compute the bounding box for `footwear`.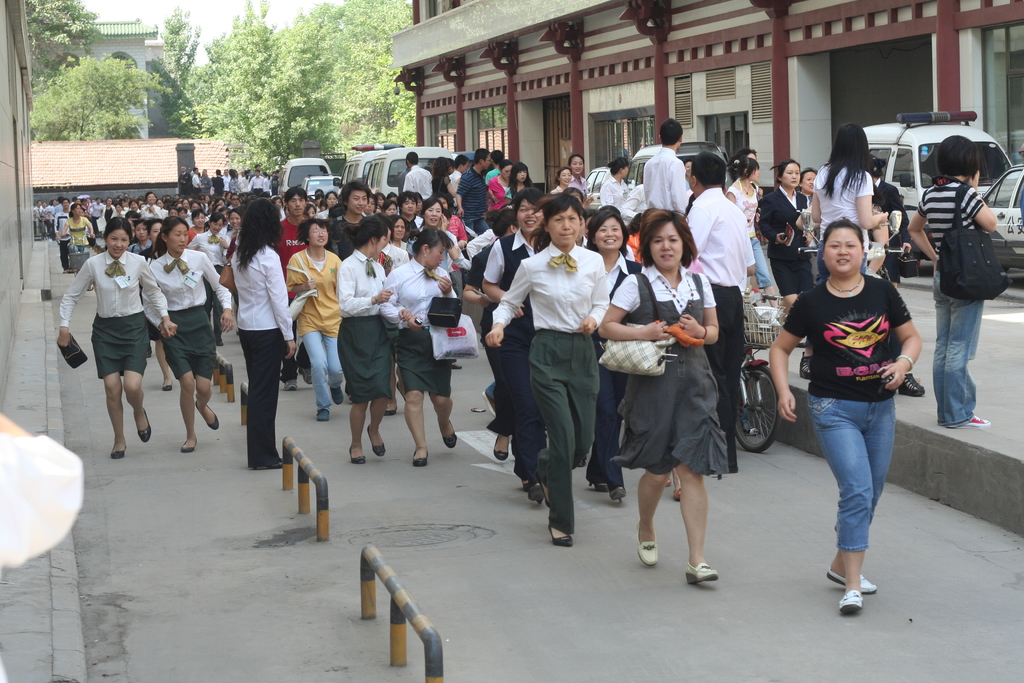
Rect(350, 441, 365, 465).
